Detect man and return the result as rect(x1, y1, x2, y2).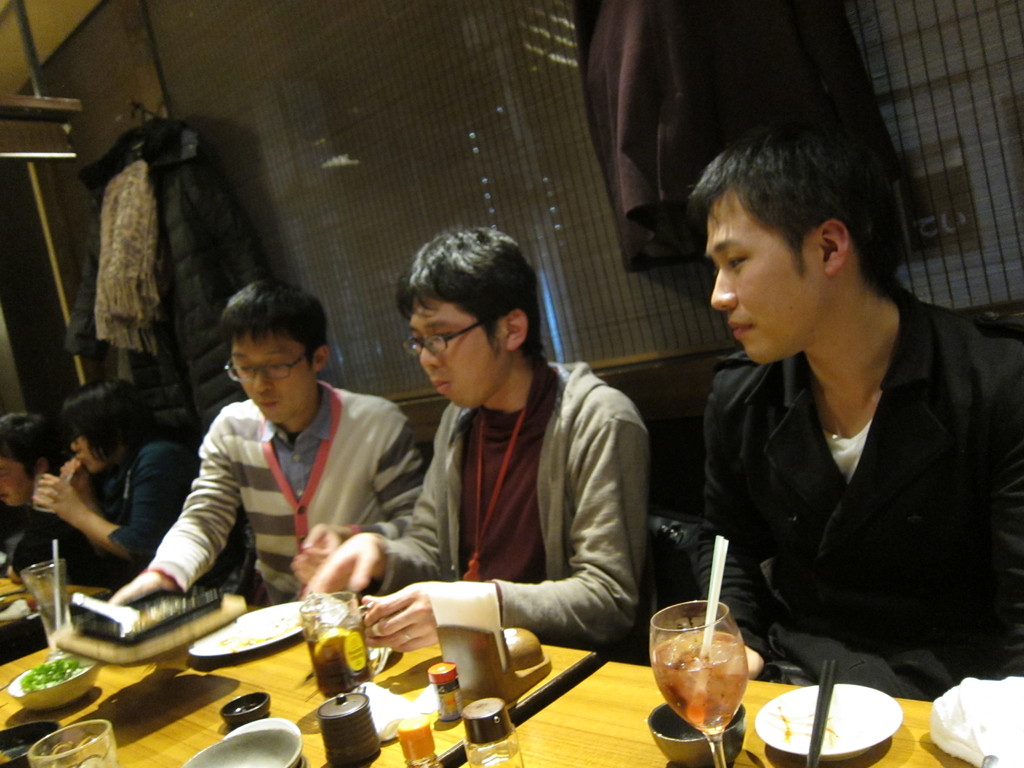
rect(0, 406, 118, 586).
